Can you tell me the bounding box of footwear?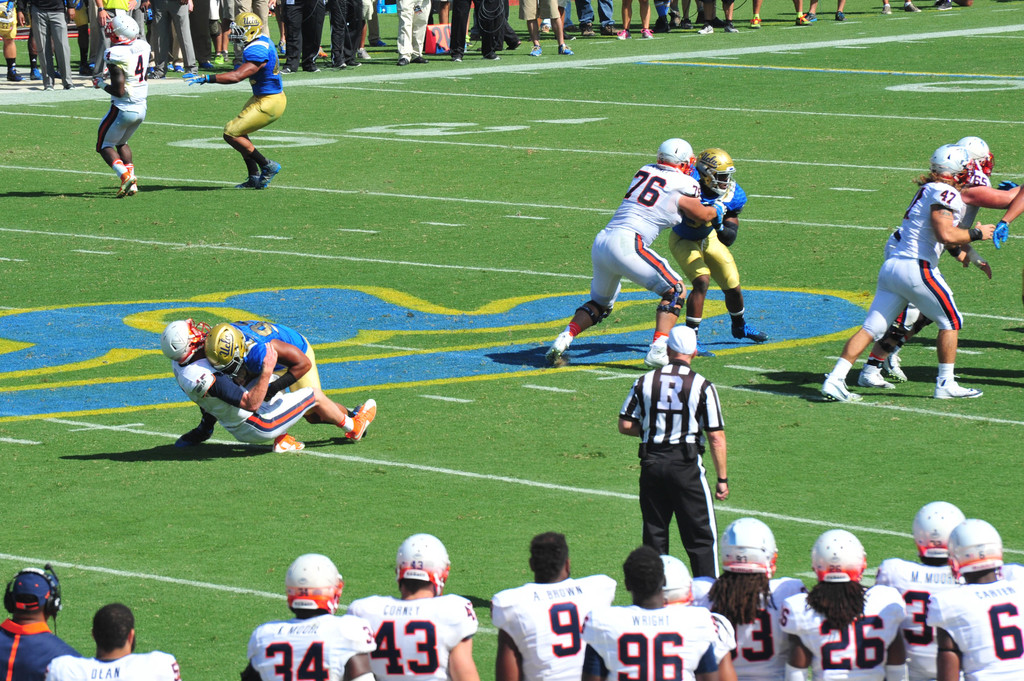
box=[547, 330, 570, 361].
